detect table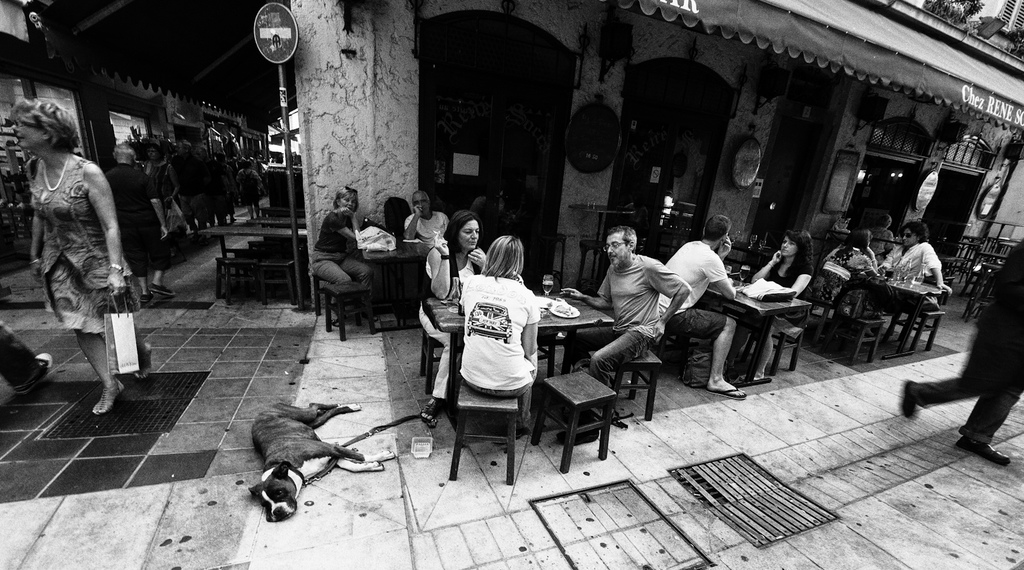
(360,240,451,334)
